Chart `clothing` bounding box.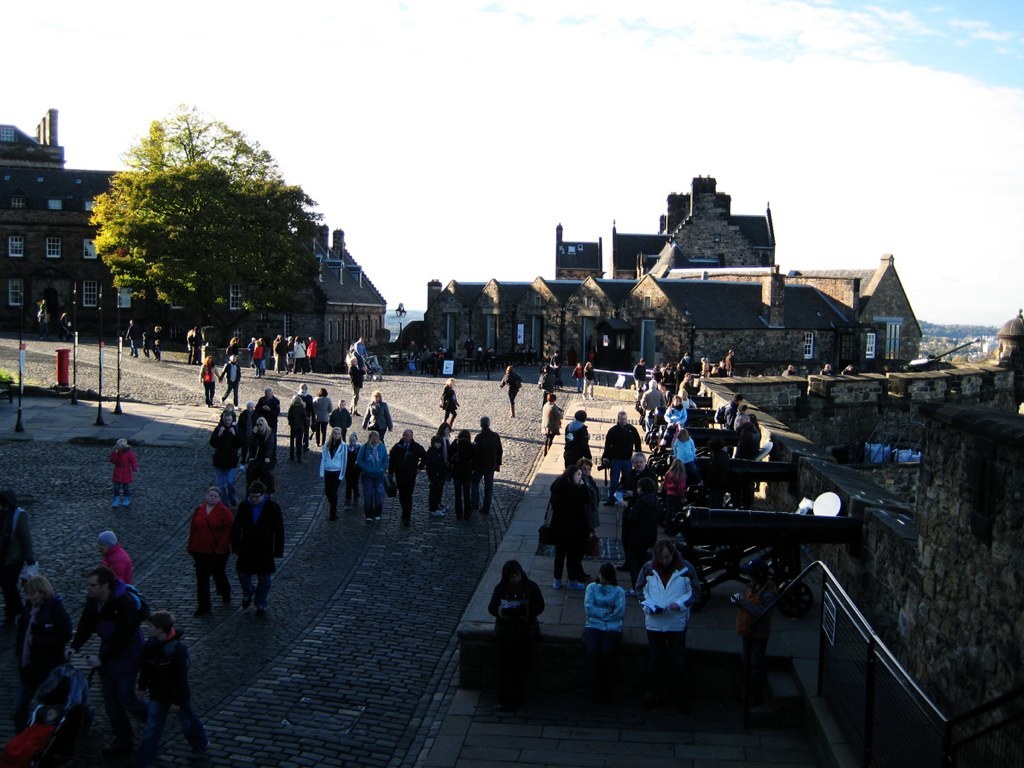
Charted: box=[501, 371, 521, 411].
